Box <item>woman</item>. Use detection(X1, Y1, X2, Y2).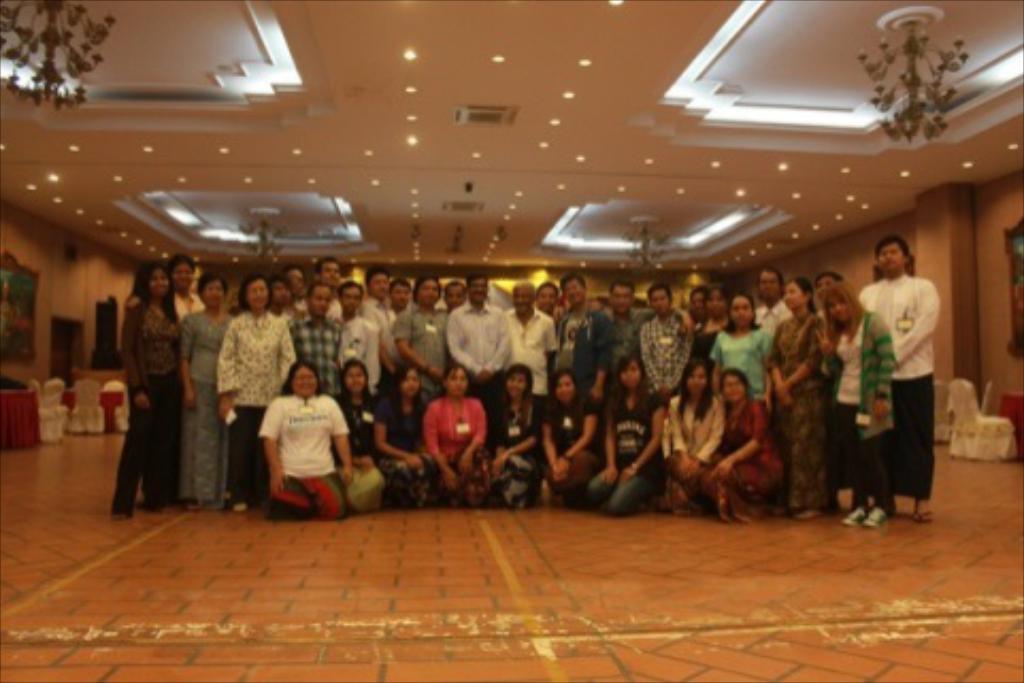
detection(111, 262, 183, 519).
